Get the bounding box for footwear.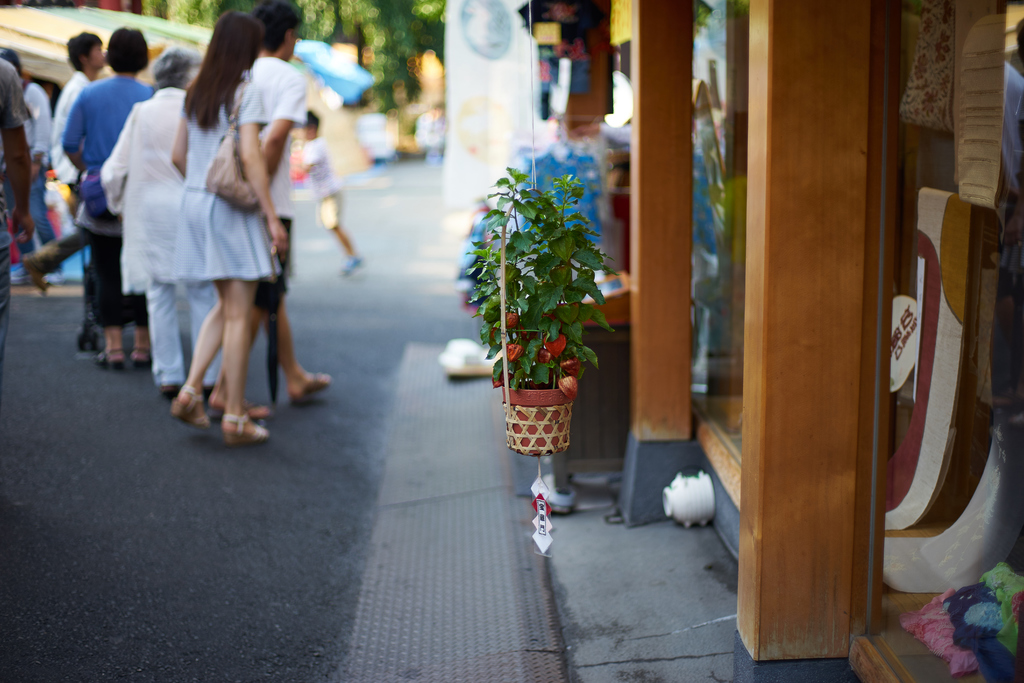
crop(93, 346, 124, 374).
